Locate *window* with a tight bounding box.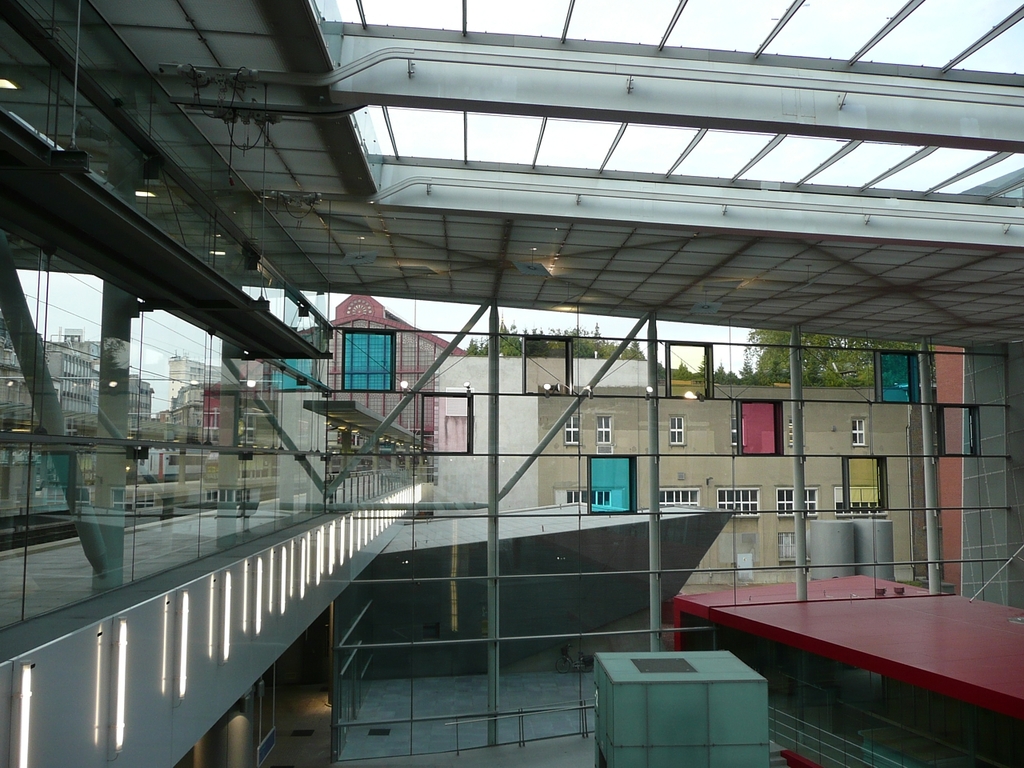
(x1=596, y1=420, x2=612, y2=452).
